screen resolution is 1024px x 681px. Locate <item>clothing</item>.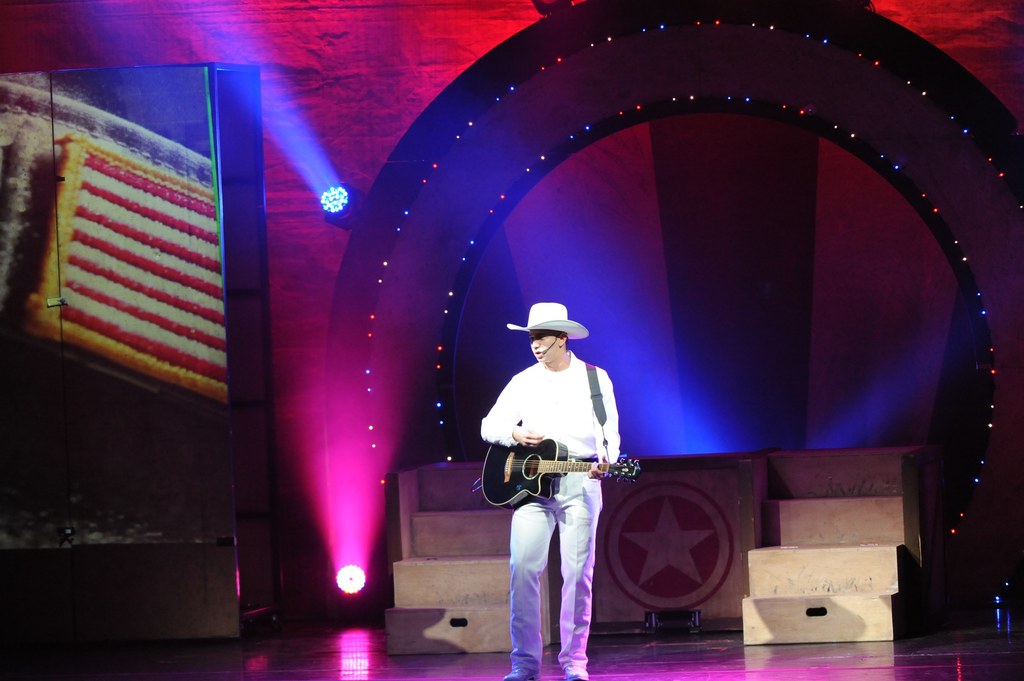
(500, 311, 633, 634).
